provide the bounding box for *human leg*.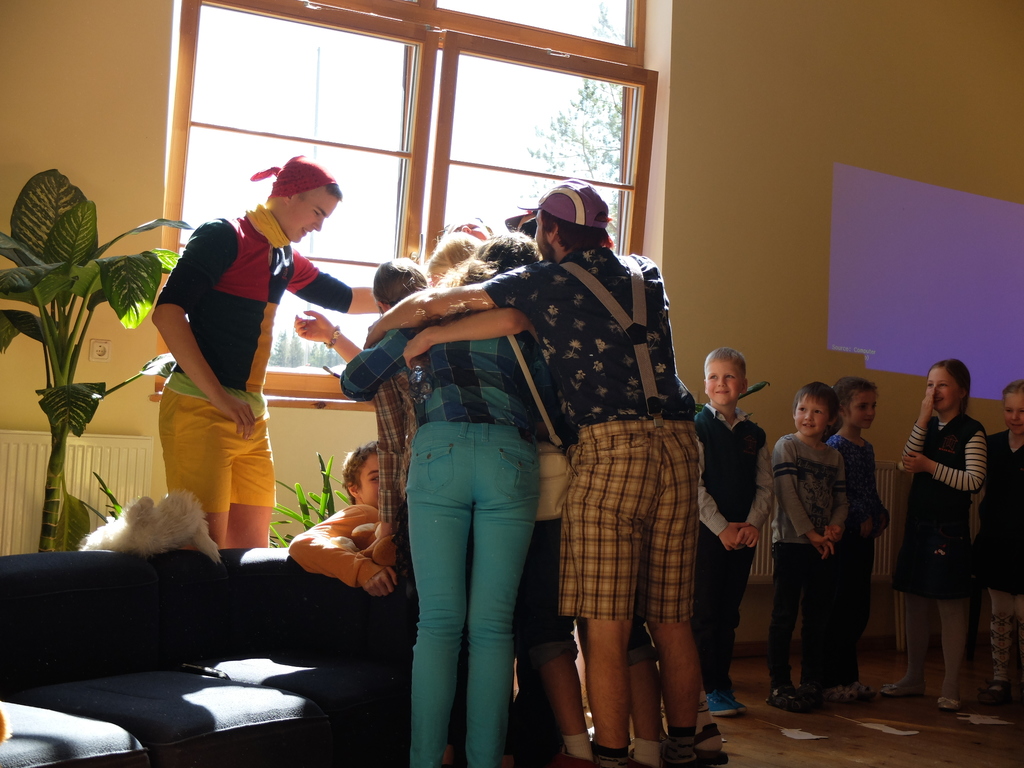
<box>159,396,237,547</box>.
